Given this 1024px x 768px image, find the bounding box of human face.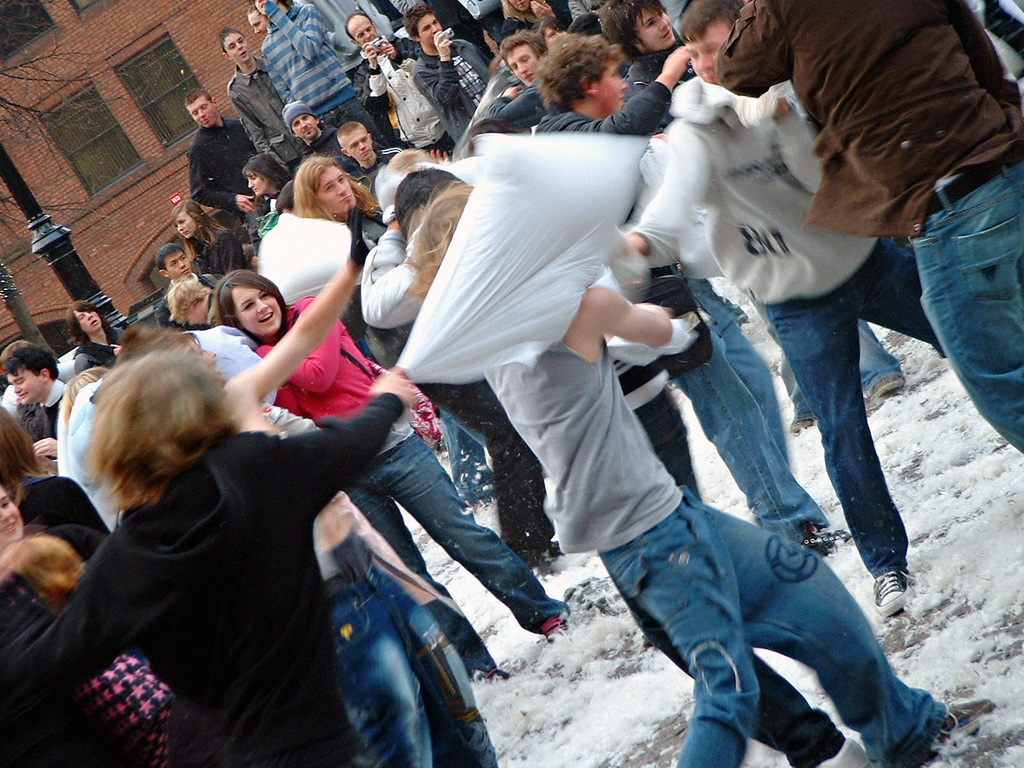
[x1=503, y1=44, x2=543, y2=88].
